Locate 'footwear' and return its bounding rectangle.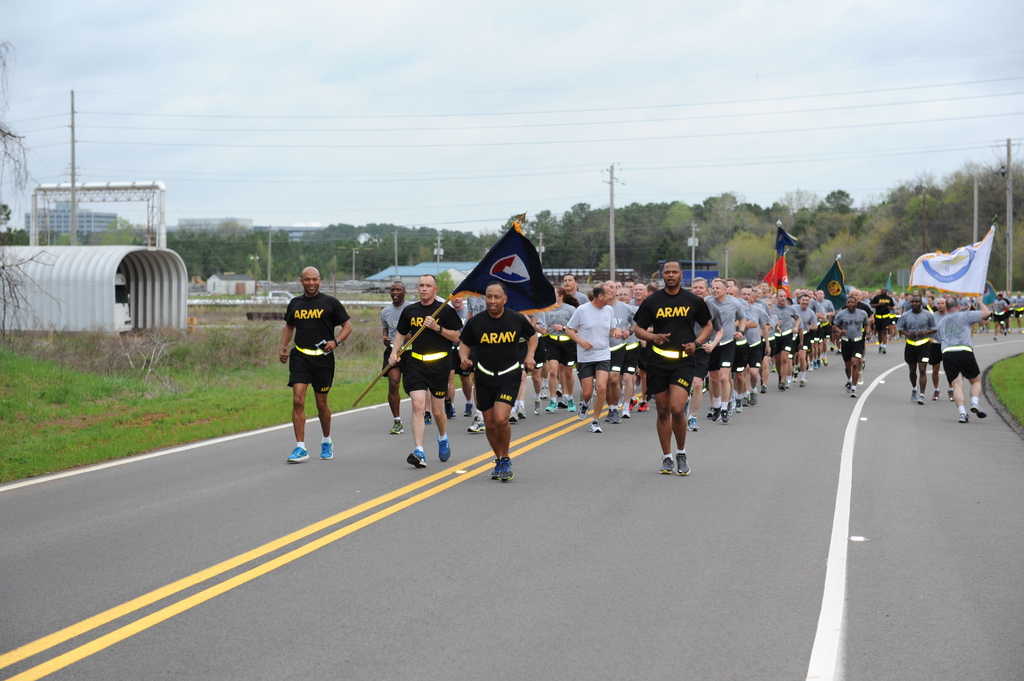
[944, 388, 955, 398].
